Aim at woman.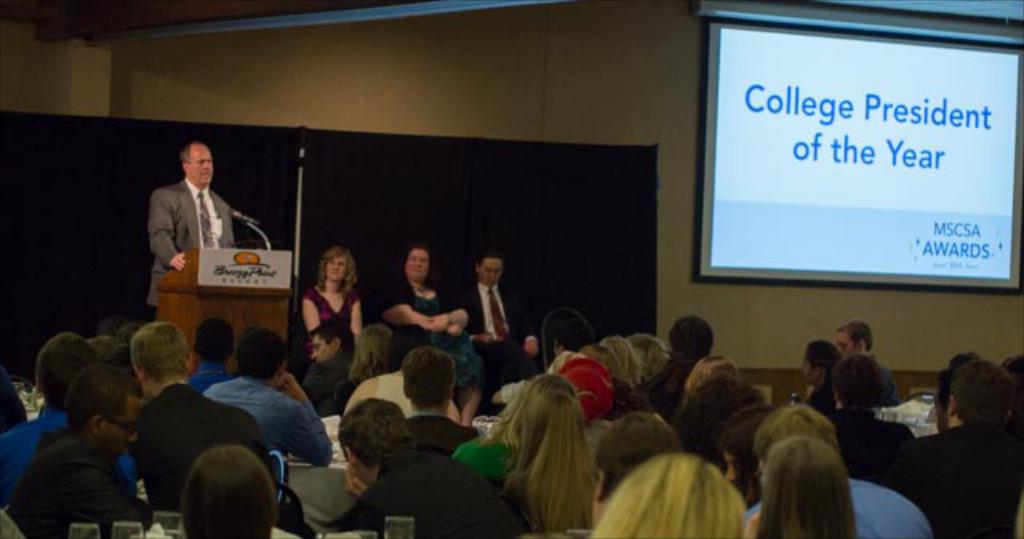
Aimed at bbox(370, 238, 491, 429).
